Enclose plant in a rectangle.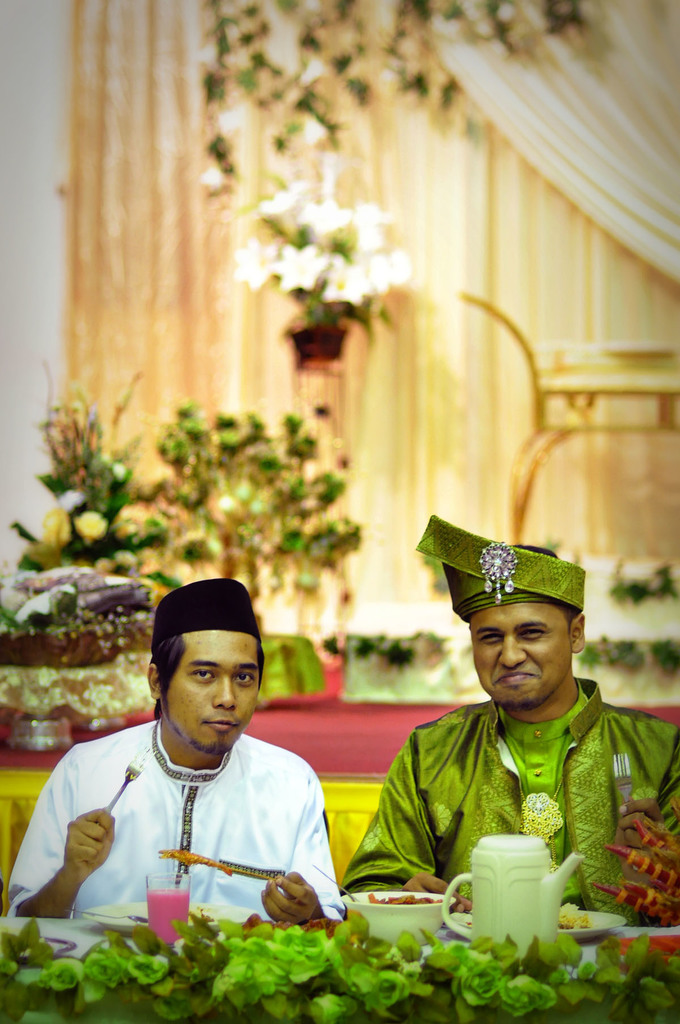
[left=199, top=0, right=607, bottom=199].
